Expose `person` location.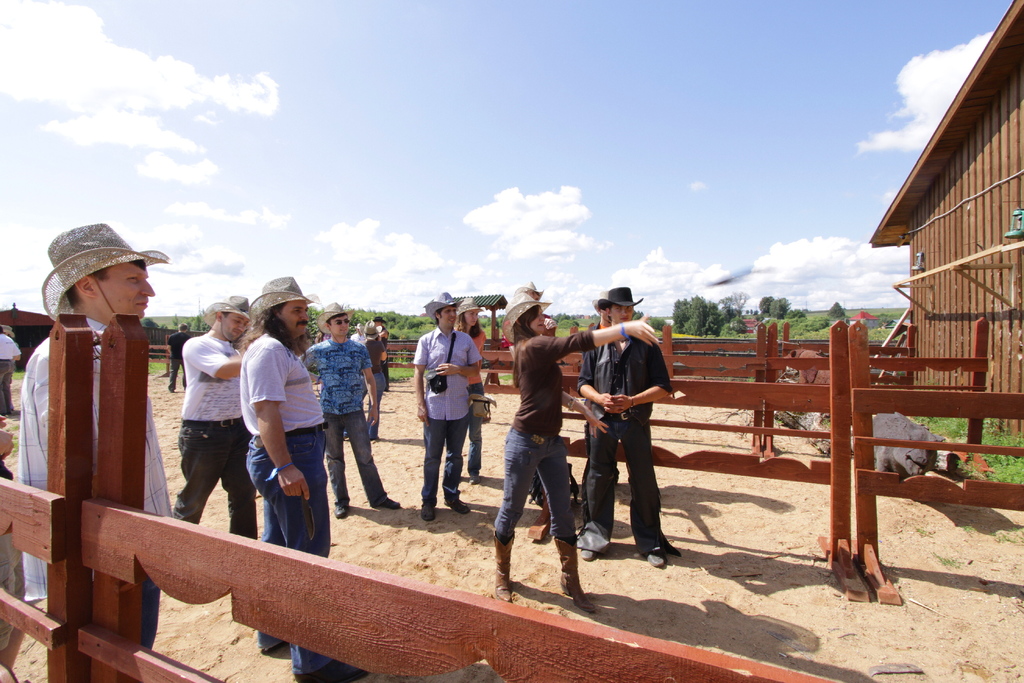
Exposed at rect(413, 306, 481, 520).
